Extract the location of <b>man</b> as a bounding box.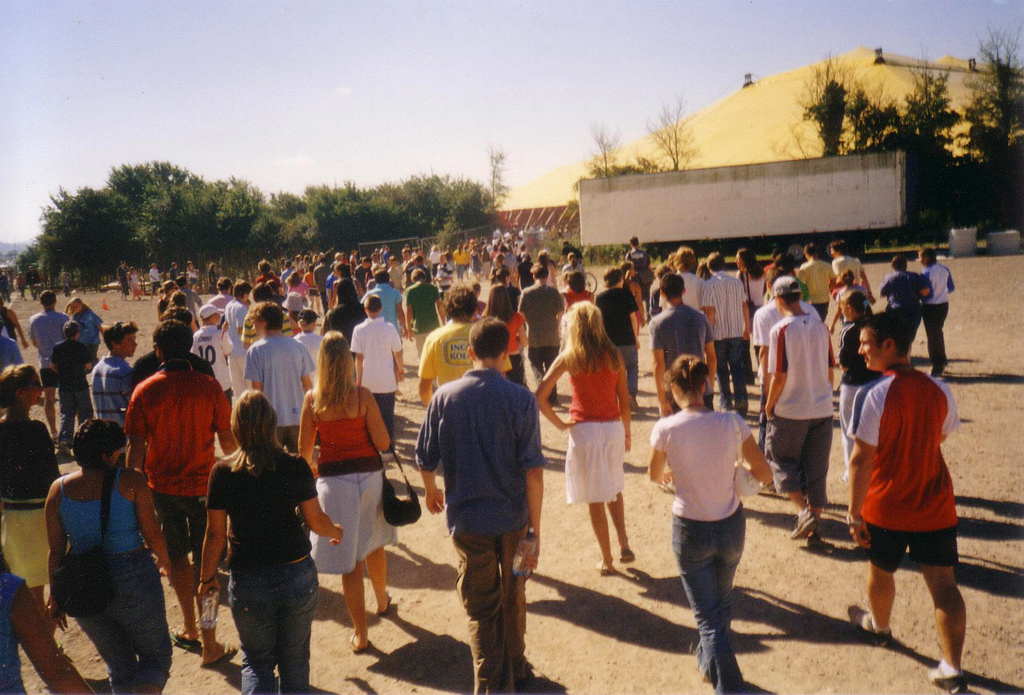
{"left": 30, "top": 287, "right": 75, "bottom": 441}.
